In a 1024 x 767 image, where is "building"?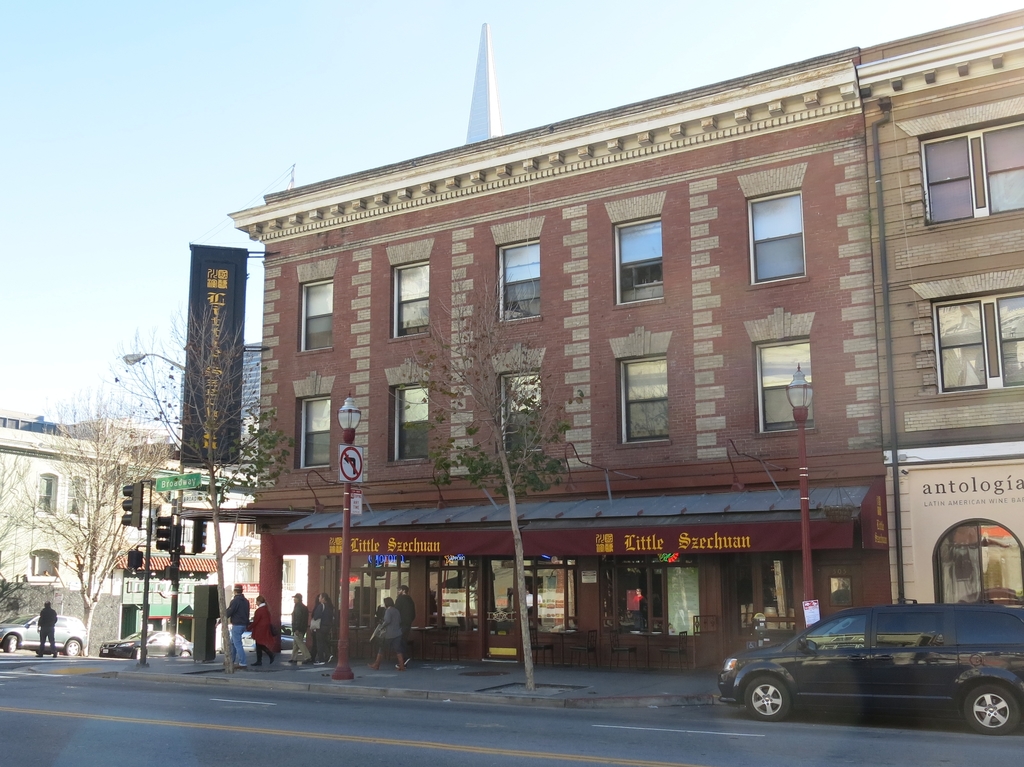
left=226, top=10, right=1023, bottom=677.
